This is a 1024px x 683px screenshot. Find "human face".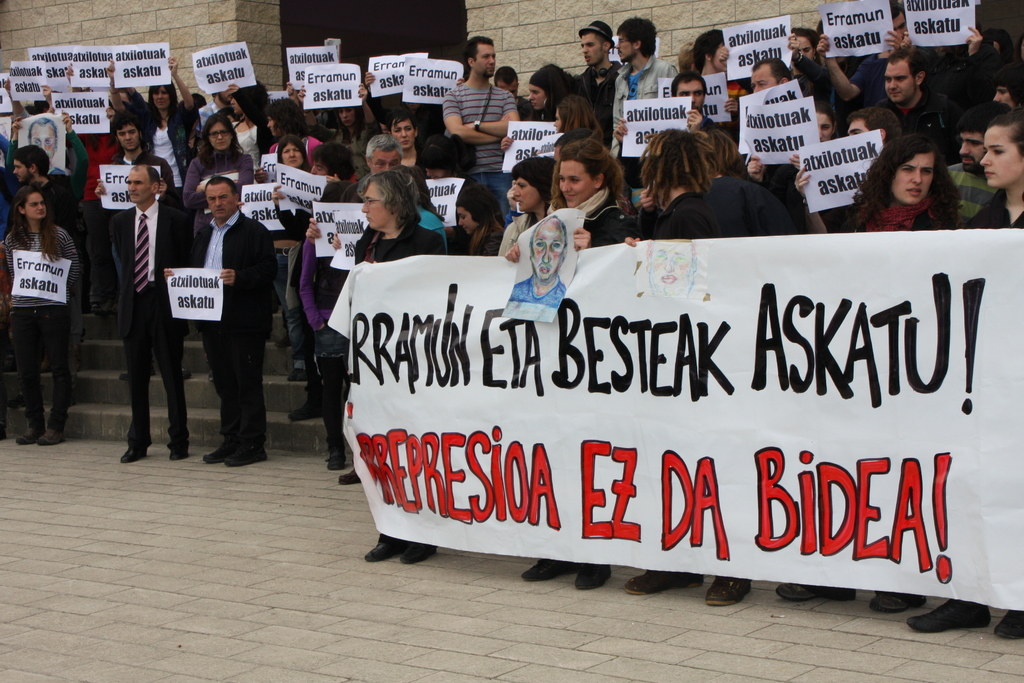
Bounding box: (left=893, top=15, right=906, bottom=40).
